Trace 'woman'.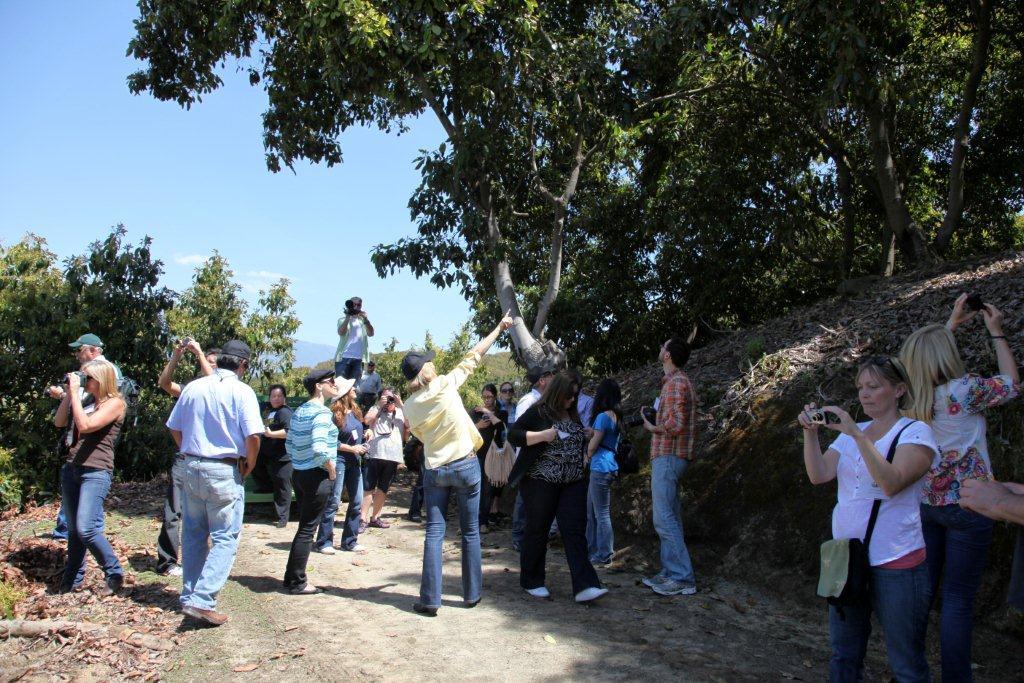
Traced to bbox=(492, 373, 523, 522).
